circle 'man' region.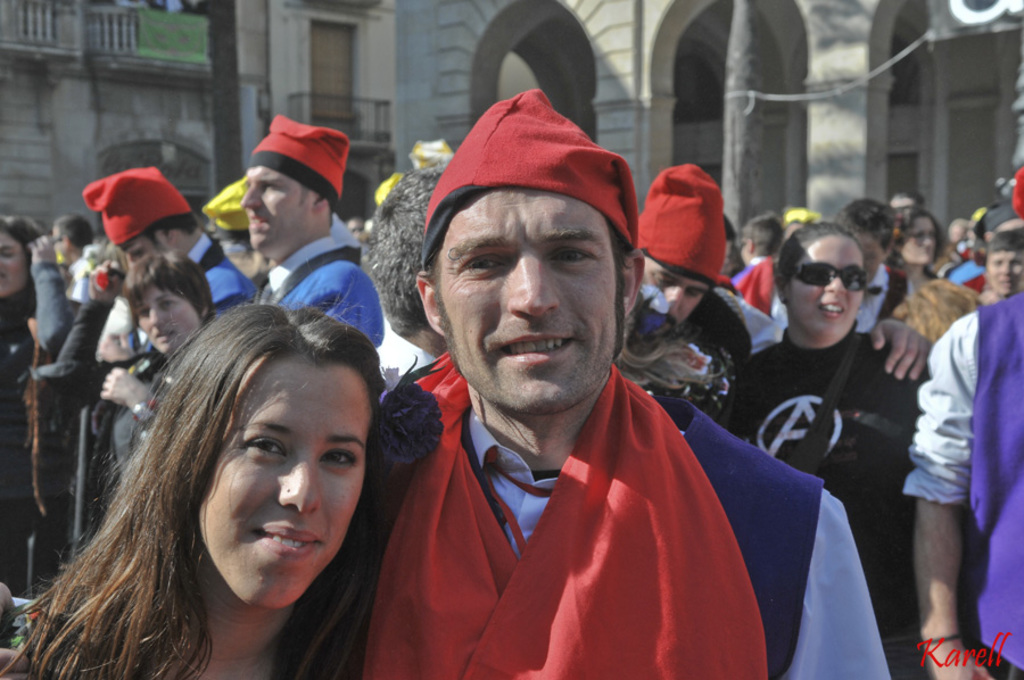
Region: (left=897, top=288, right=1023, bottom=679).
